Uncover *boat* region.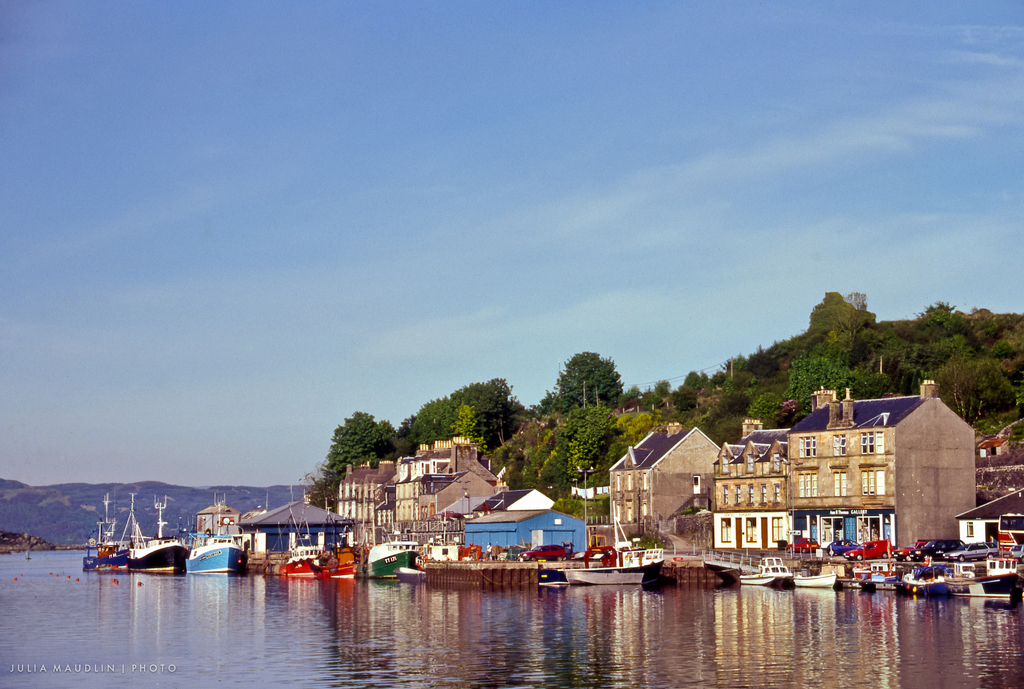
Uncovered: bbox=(326, 499, 362, 579).
